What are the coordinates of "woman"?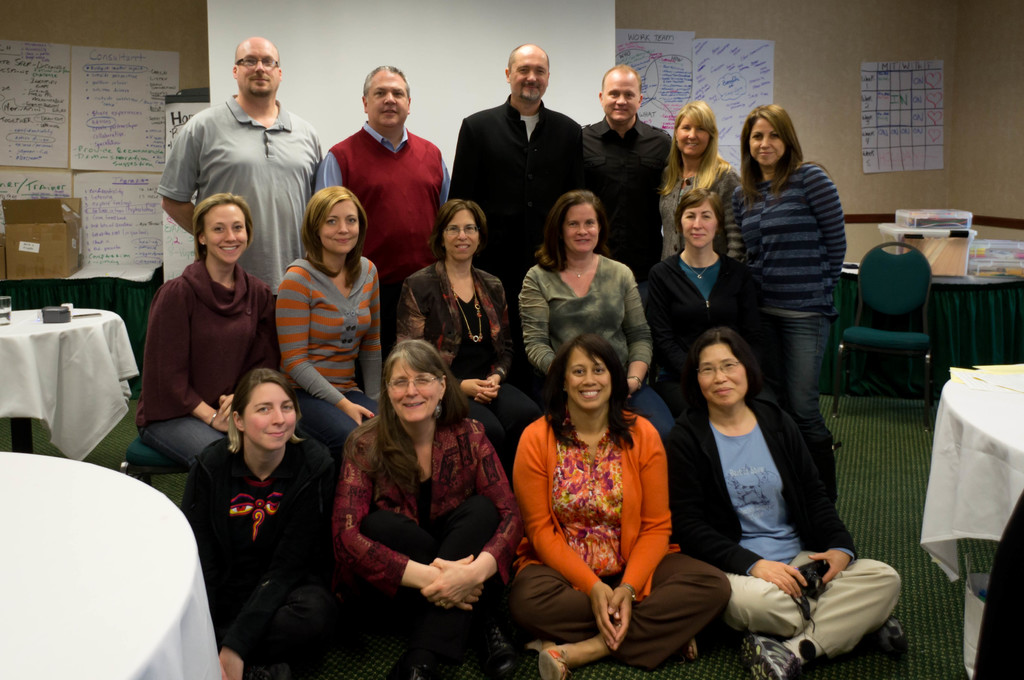
183,367,338,679.
